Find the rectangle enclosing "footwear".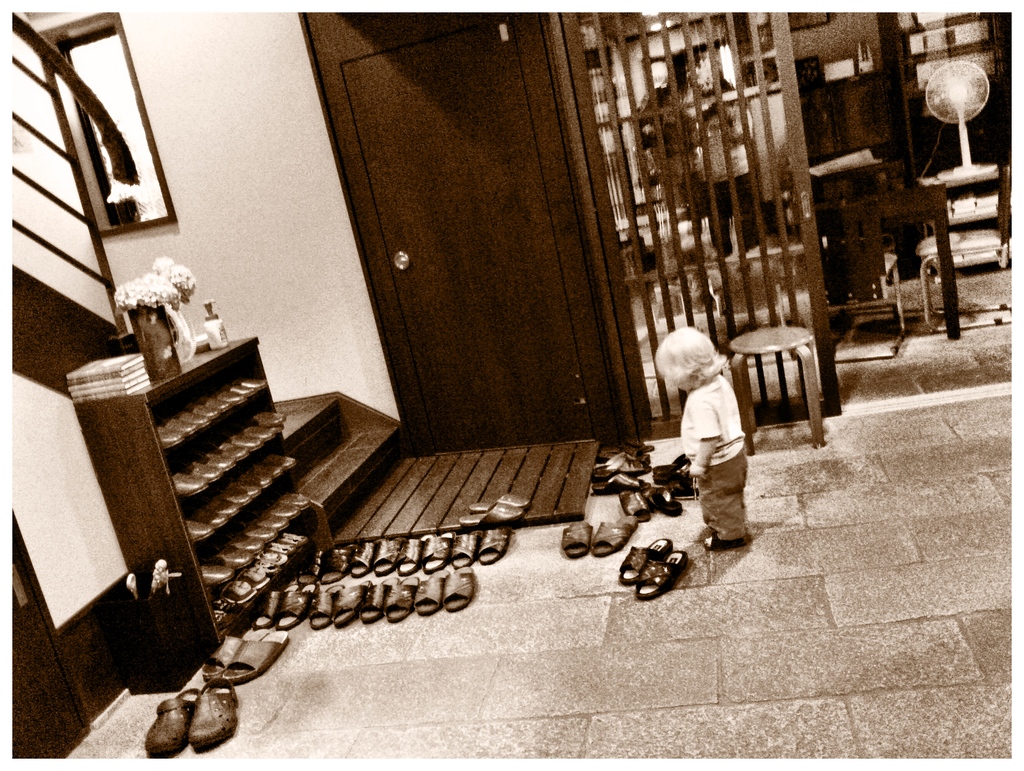
<region>655, 453, 696, 478</region>.
